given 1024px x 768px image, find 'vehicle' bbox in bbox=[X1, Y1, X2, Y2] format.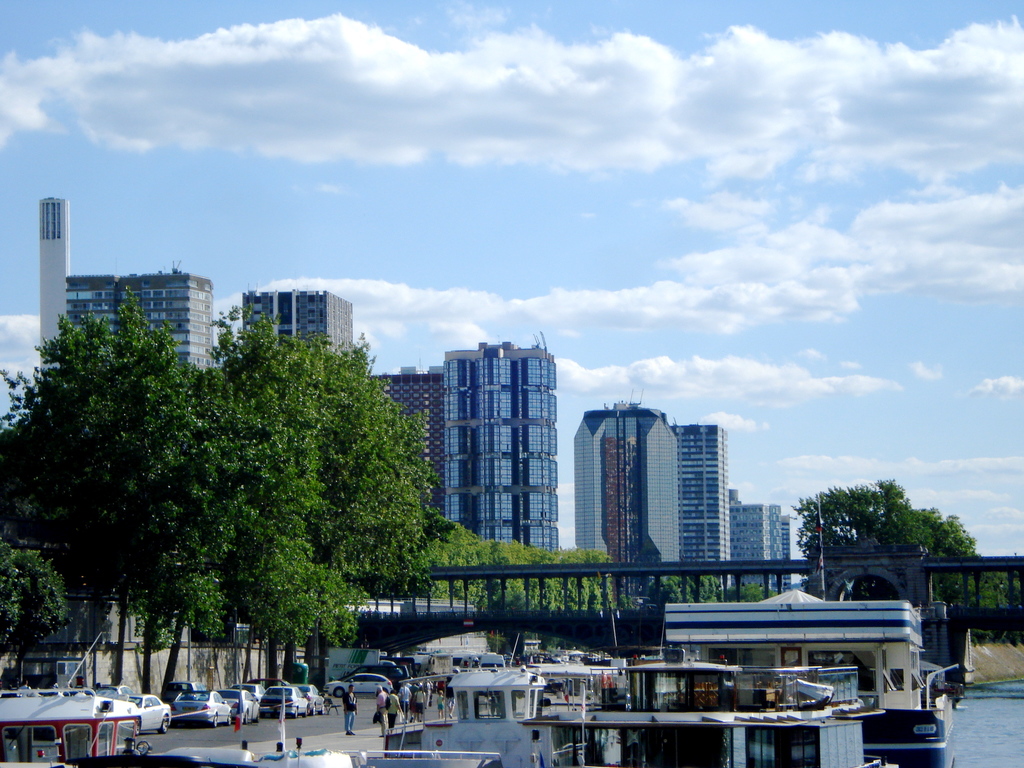
bbox=[124, 688, 172, 731].
